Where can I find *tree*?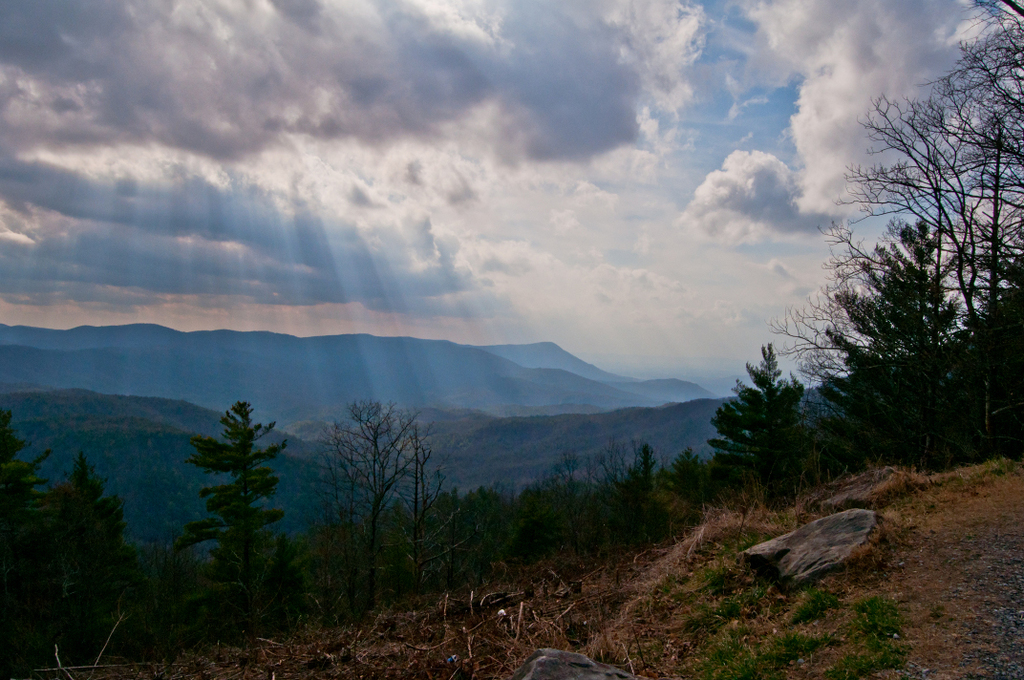
You can find it at bbox(302, 392, 428, 624).
